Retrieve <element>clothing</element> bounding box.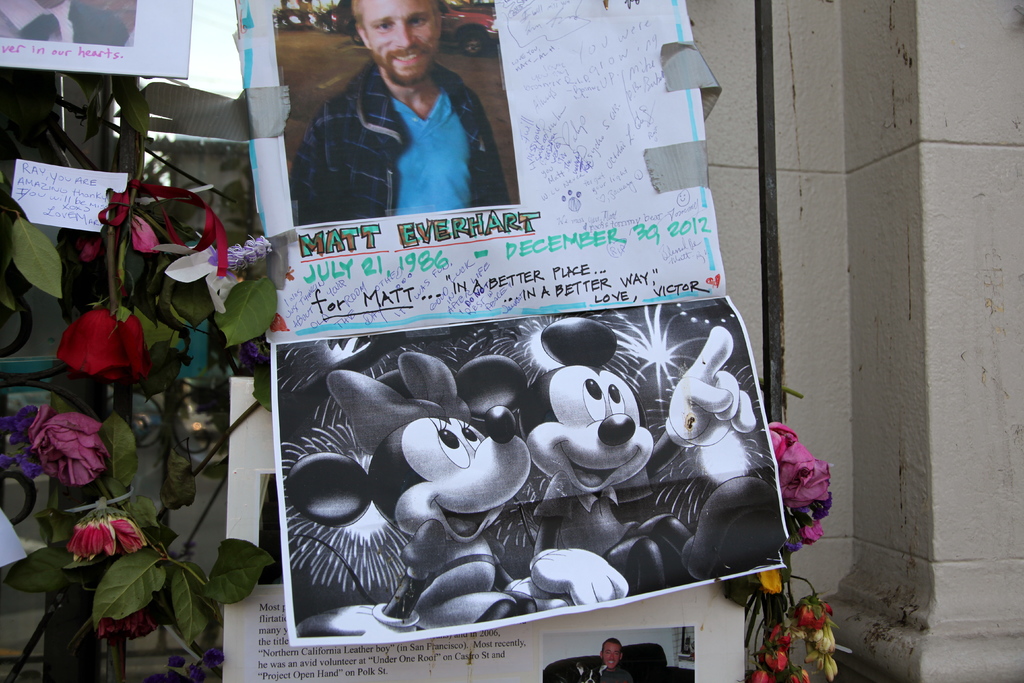
Bounding box: {"left": 533, "top": 473, "right": 676, "bottom": 595}.
